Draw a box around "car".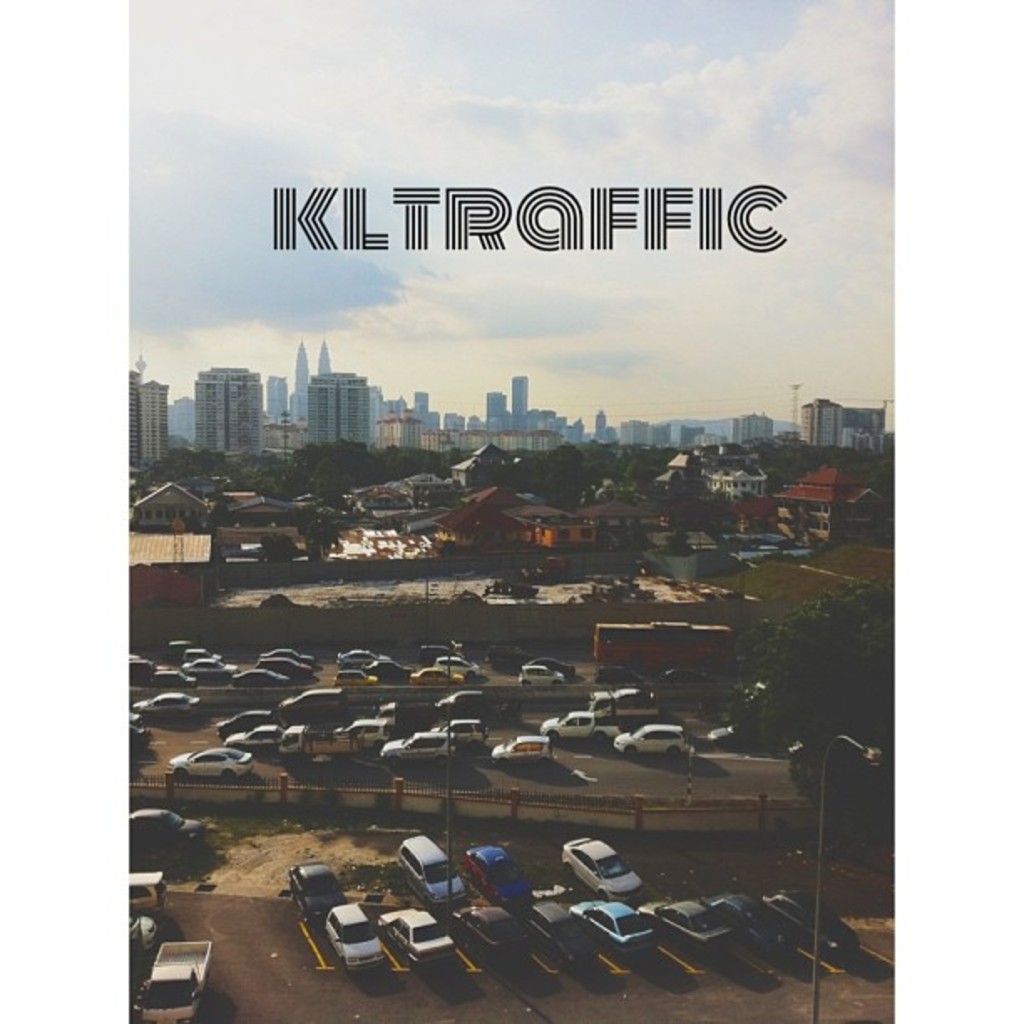
left=224, top=718, right=288, bottom=756.
